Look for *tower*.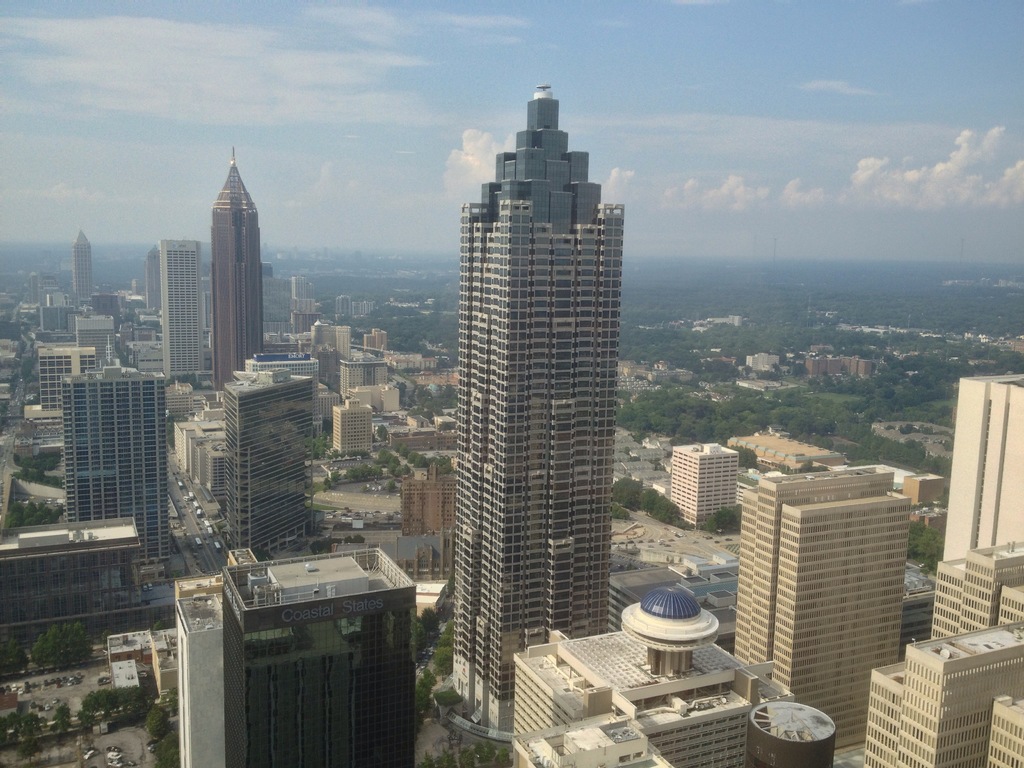
Found: Rect(939, 375, 1023, 564).
